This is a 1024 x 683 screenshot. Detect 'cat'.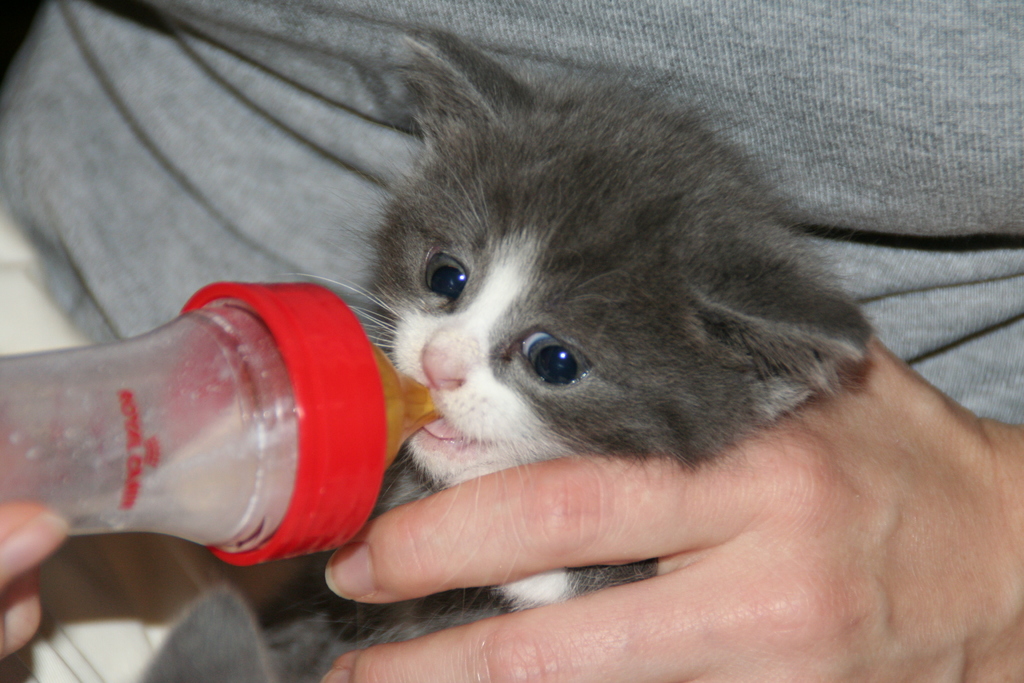
BBox(132, 30, 876, 682).
